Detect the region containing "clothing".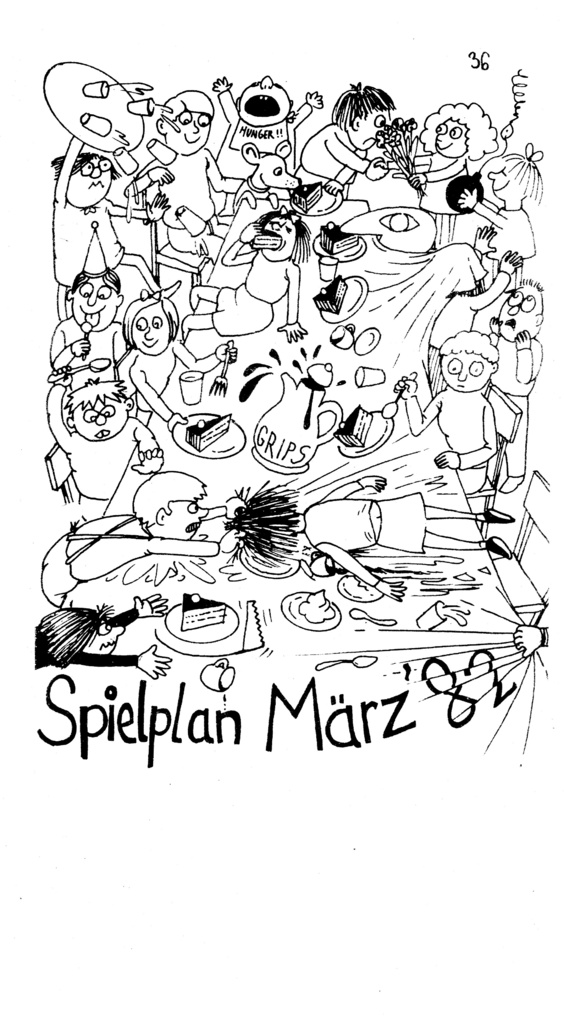
x1=430 y1=271 x2=509 y2=403.
